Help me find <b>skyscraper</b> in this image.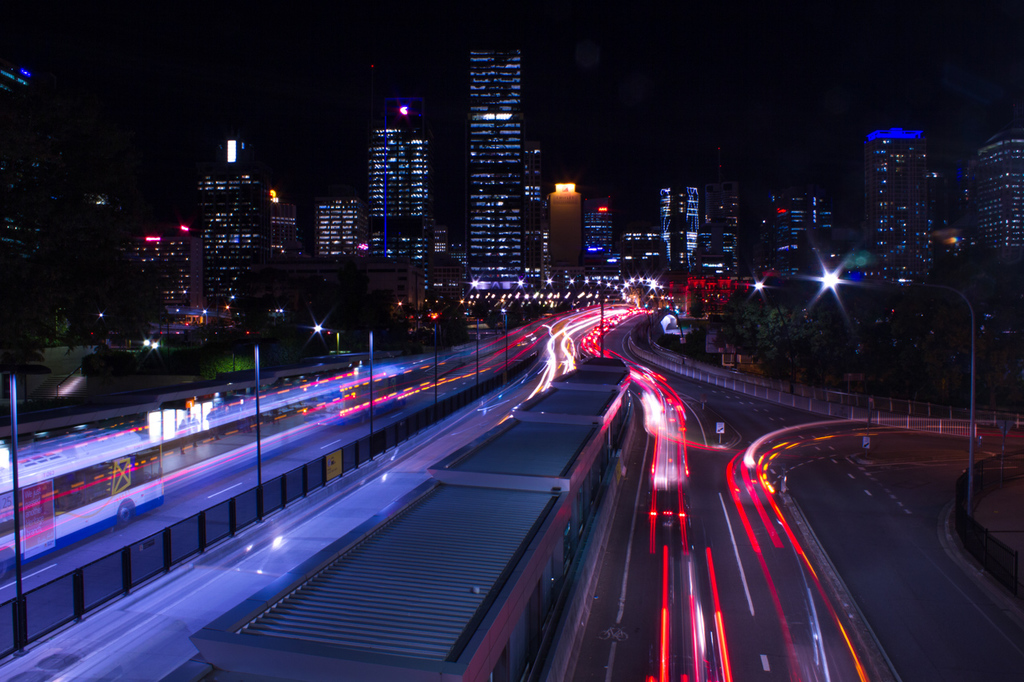
Found it: l=964, t=128, r=1023, b=260.
